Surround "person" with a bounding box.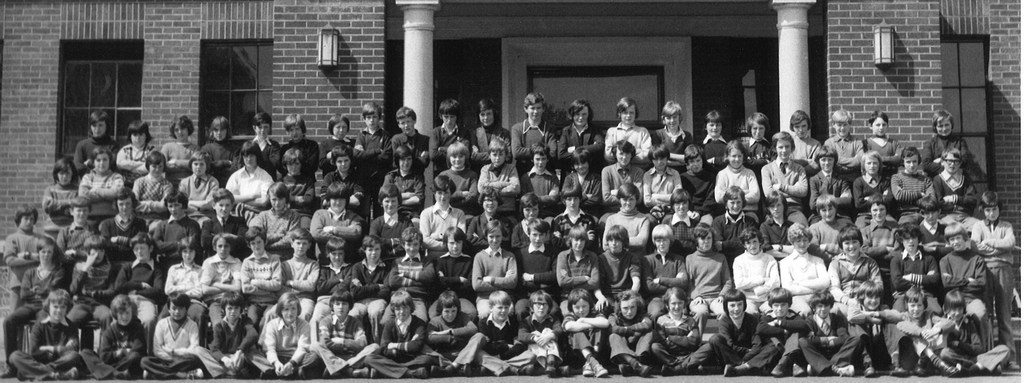
{"x1": 643, "y1": 106, "x2": 700, "y2": 172}.
